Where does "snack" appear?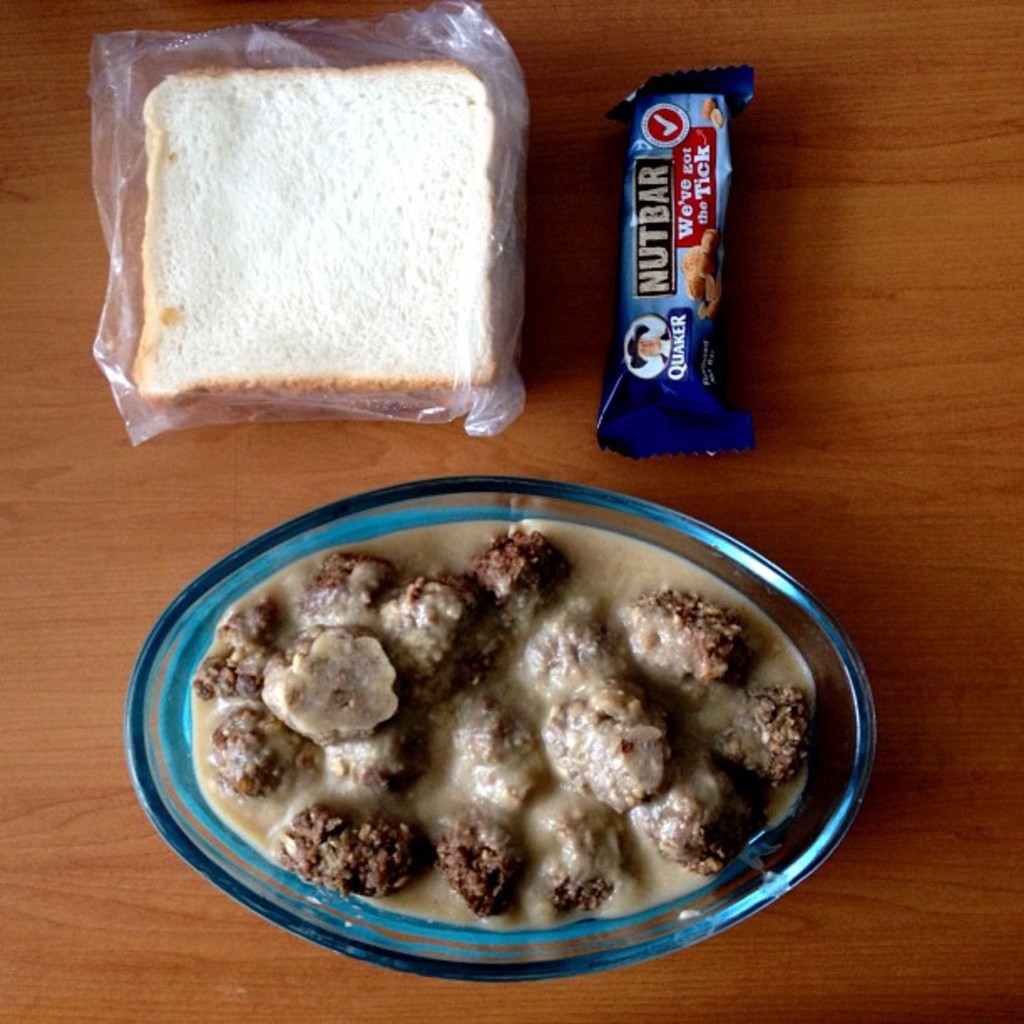
Appears at <box>591,72,760,448</box>.
